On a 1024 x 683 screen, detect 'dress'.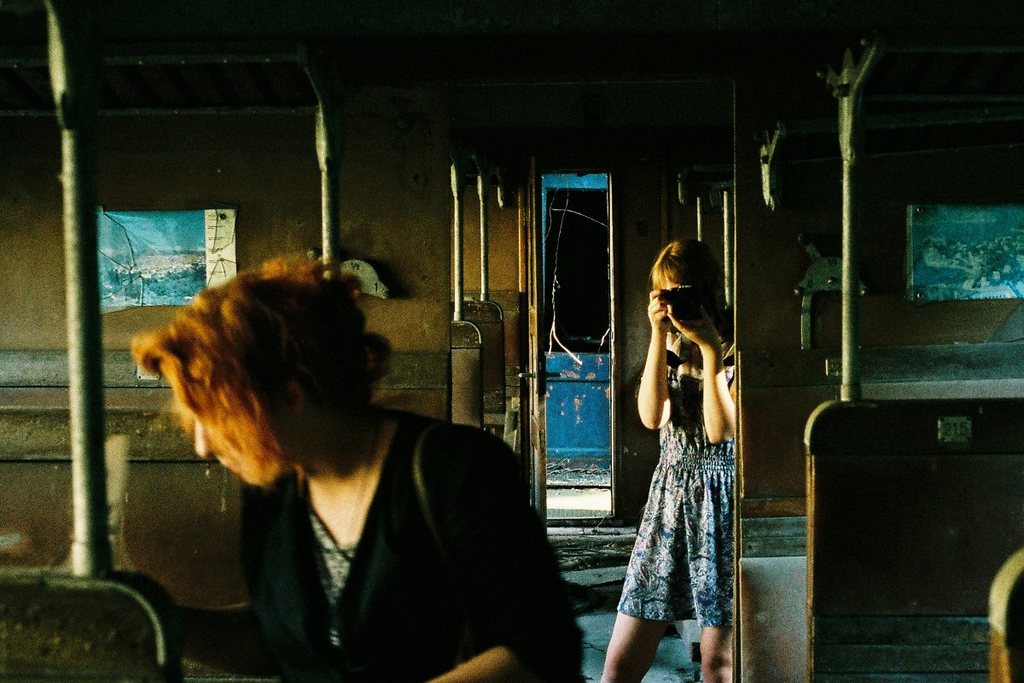
<bbox>614, 363, 738, 634</bbox>.
